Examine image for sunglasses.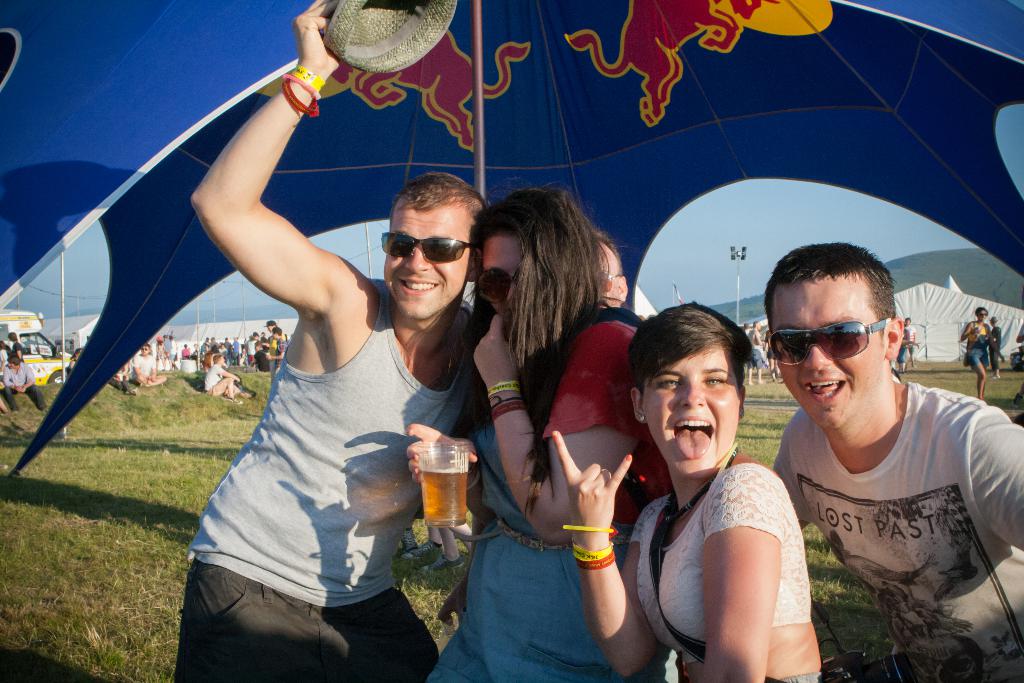
Examination result: crop(769, 318, 890, 365).
